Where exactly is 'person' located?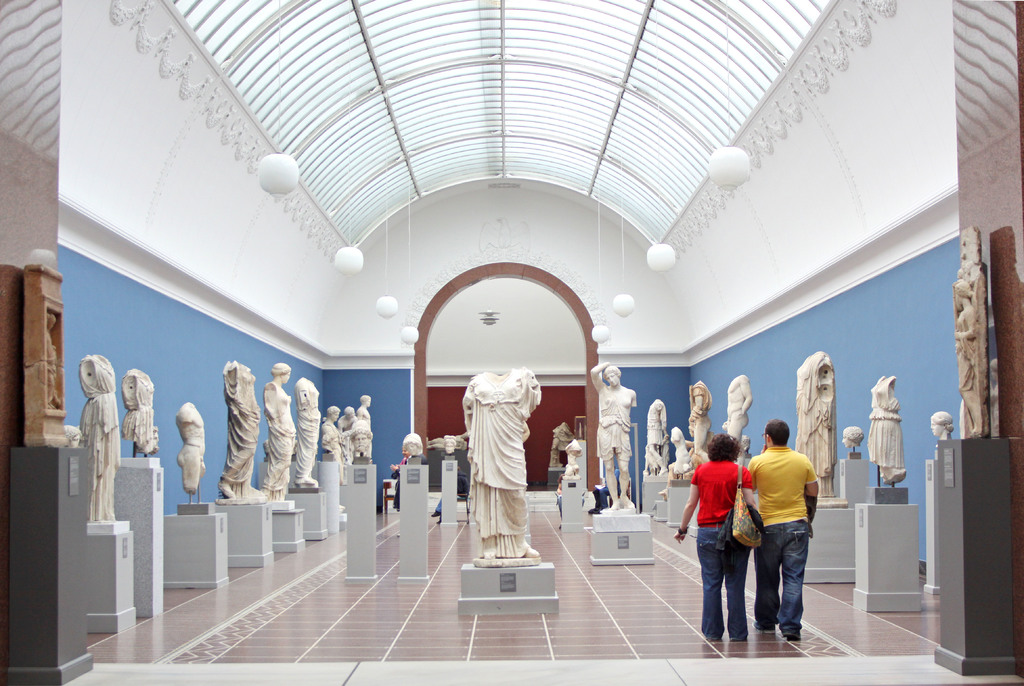
Its bounding box is crop(746, 418, 820, 639).
